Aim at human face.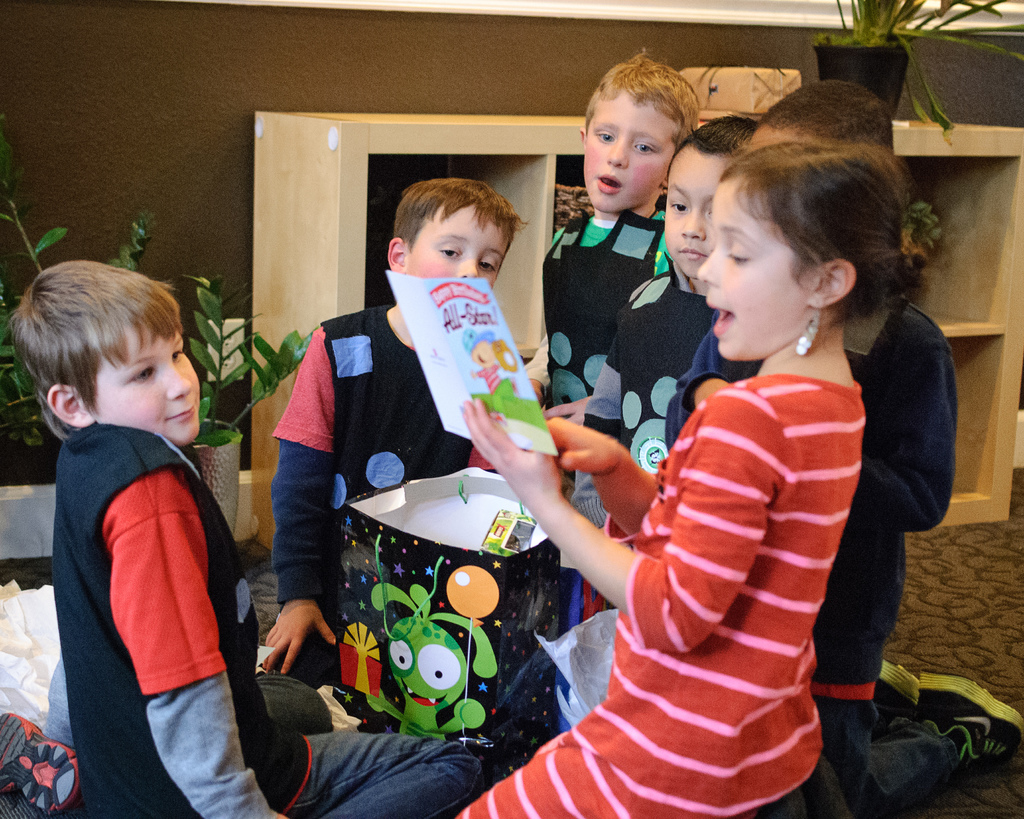
Aimed at <bbox>582, 88, 676, 208</bbox>.
